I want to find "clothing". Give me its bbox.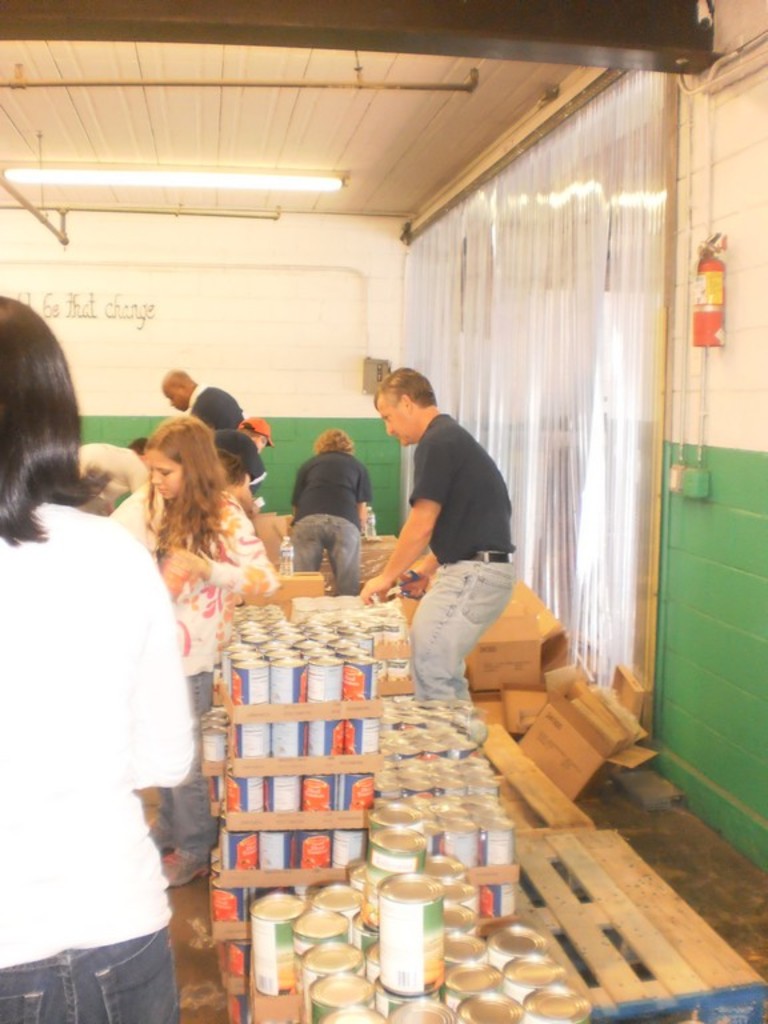
(left=81, top=435, right=149, bottom=519).
